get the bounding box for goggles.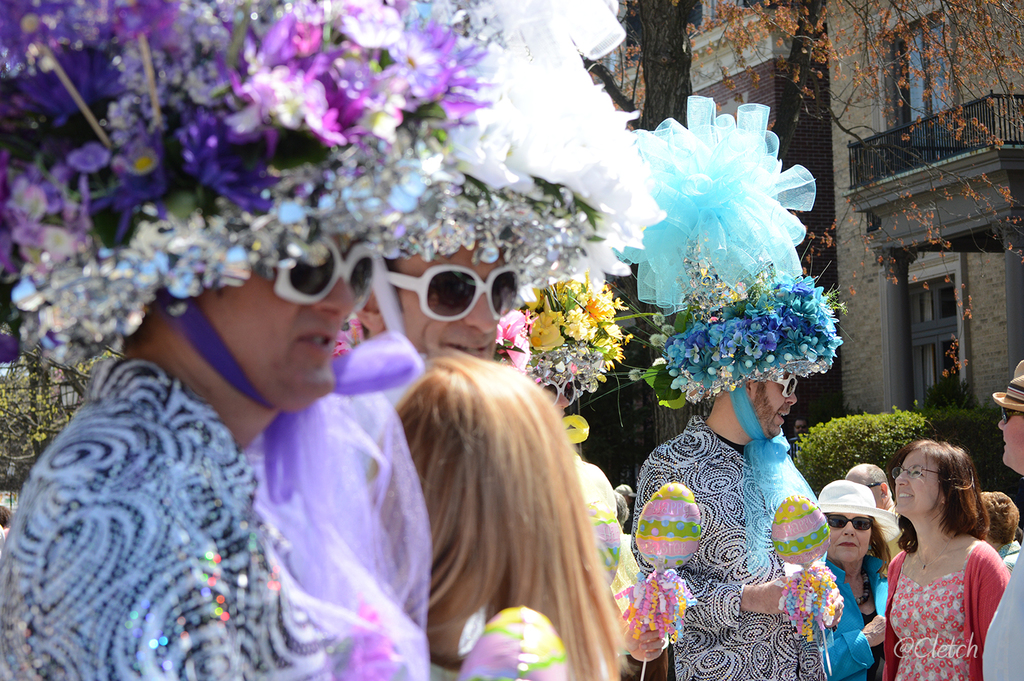
[left=997, top=403, right=1023, bottom=424].
